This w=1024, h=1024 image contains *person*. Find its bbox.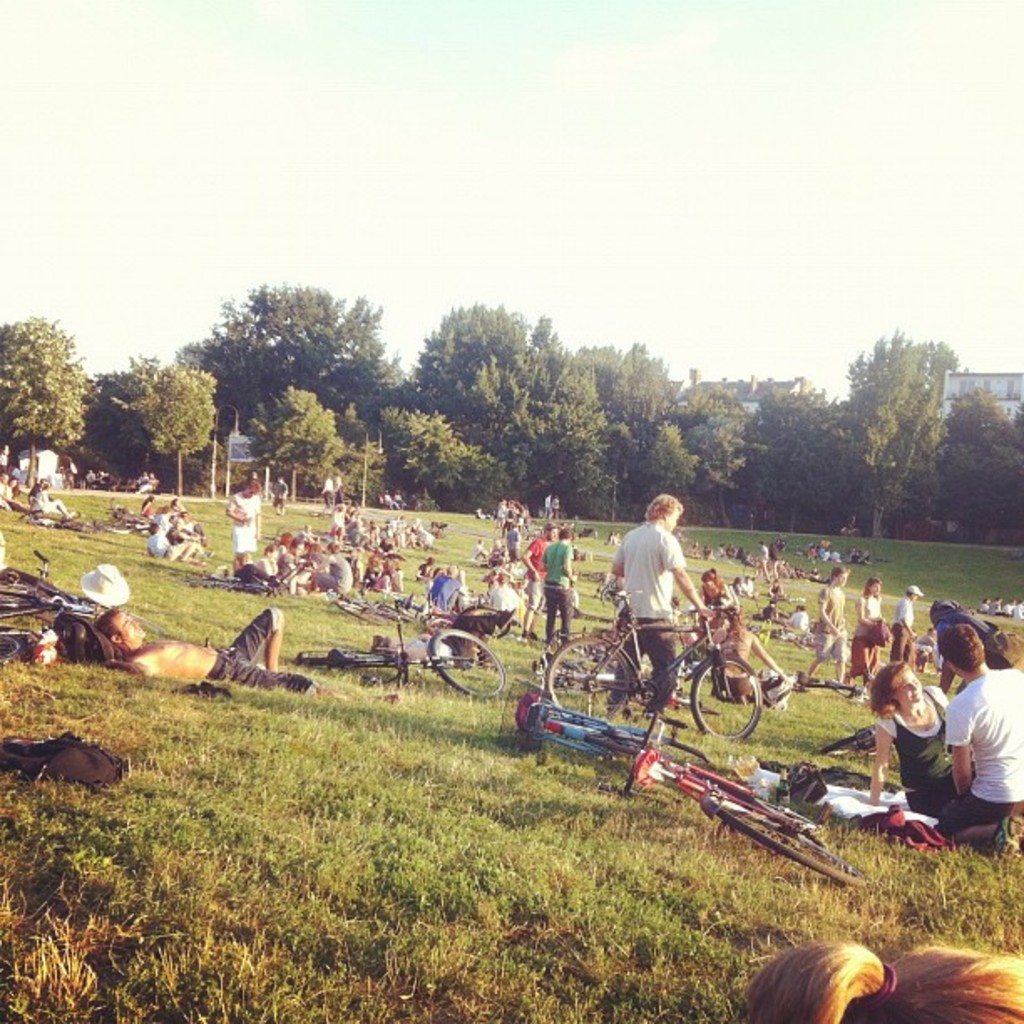
887, 587, 922, 663.
